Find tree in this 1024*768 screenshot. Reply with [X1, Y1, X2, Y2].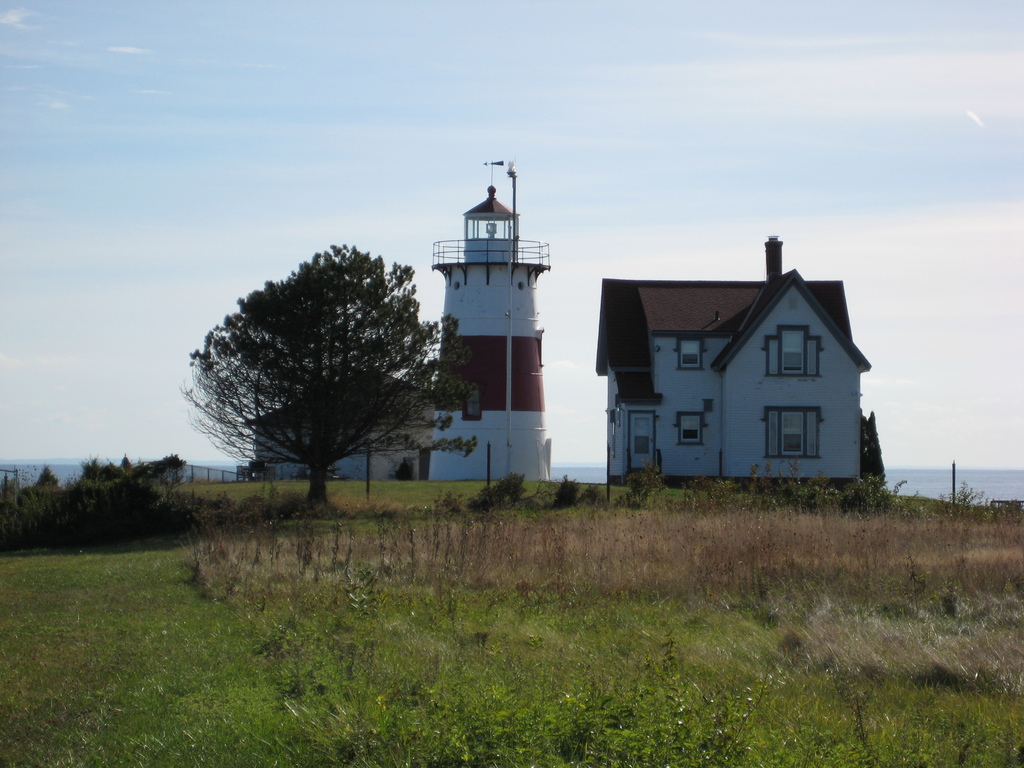
[196, 220, 458, 513].
